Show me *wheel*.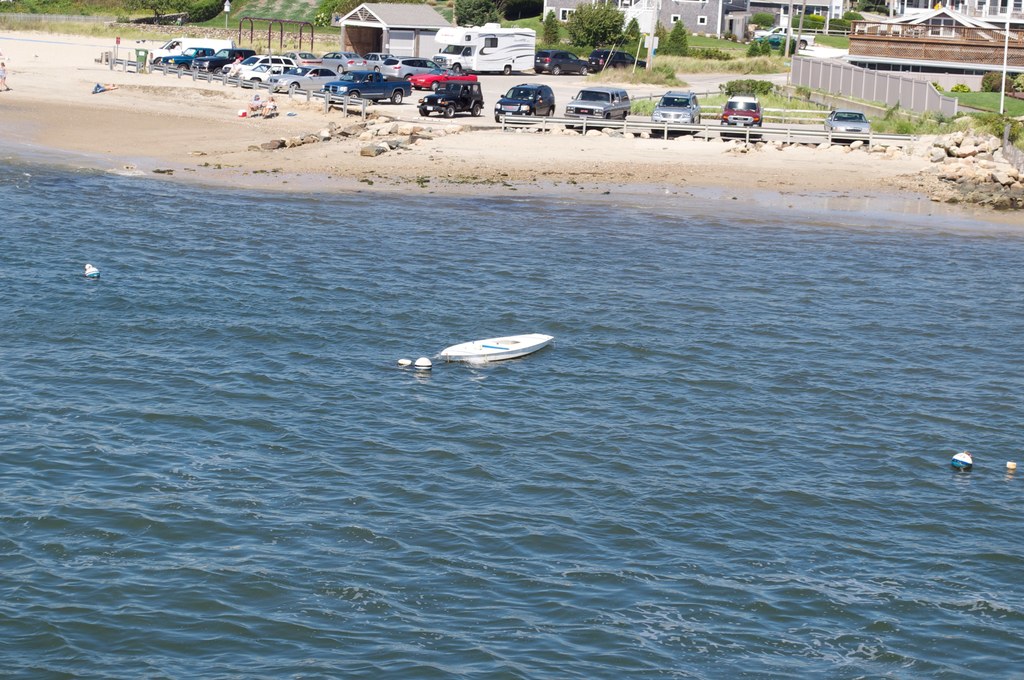
*wheel* is here: 536,69,541,75.
